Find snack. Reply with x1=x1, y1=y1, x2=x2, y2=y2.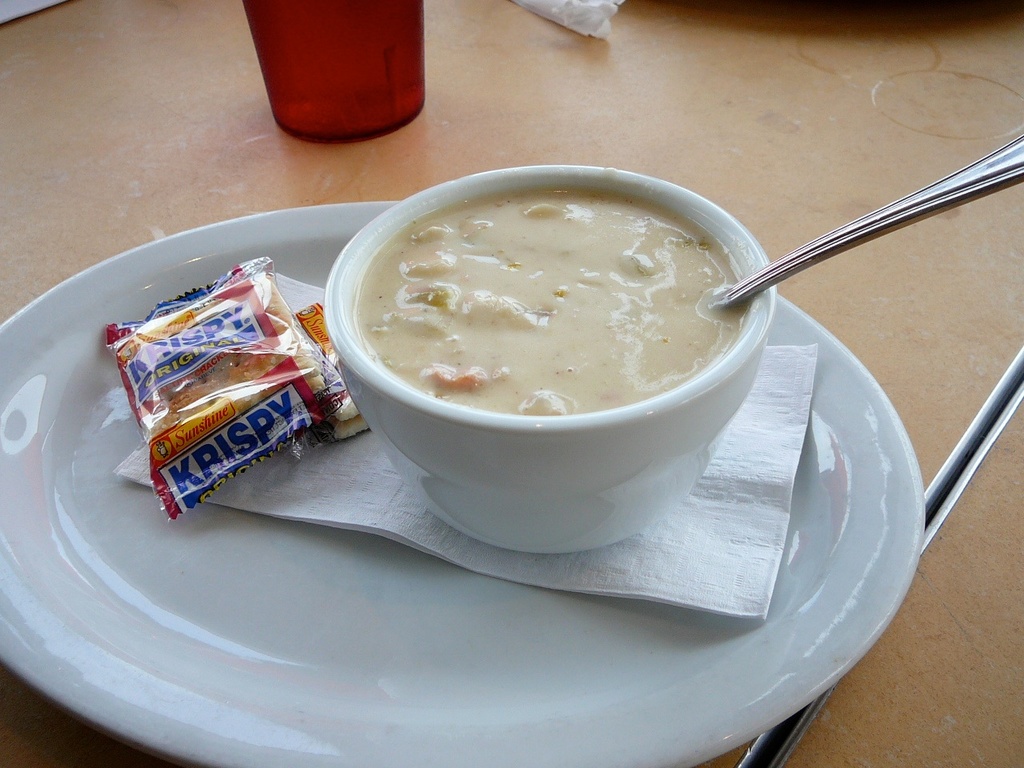
x1=115, y1=283, x2=327, y2=503.
